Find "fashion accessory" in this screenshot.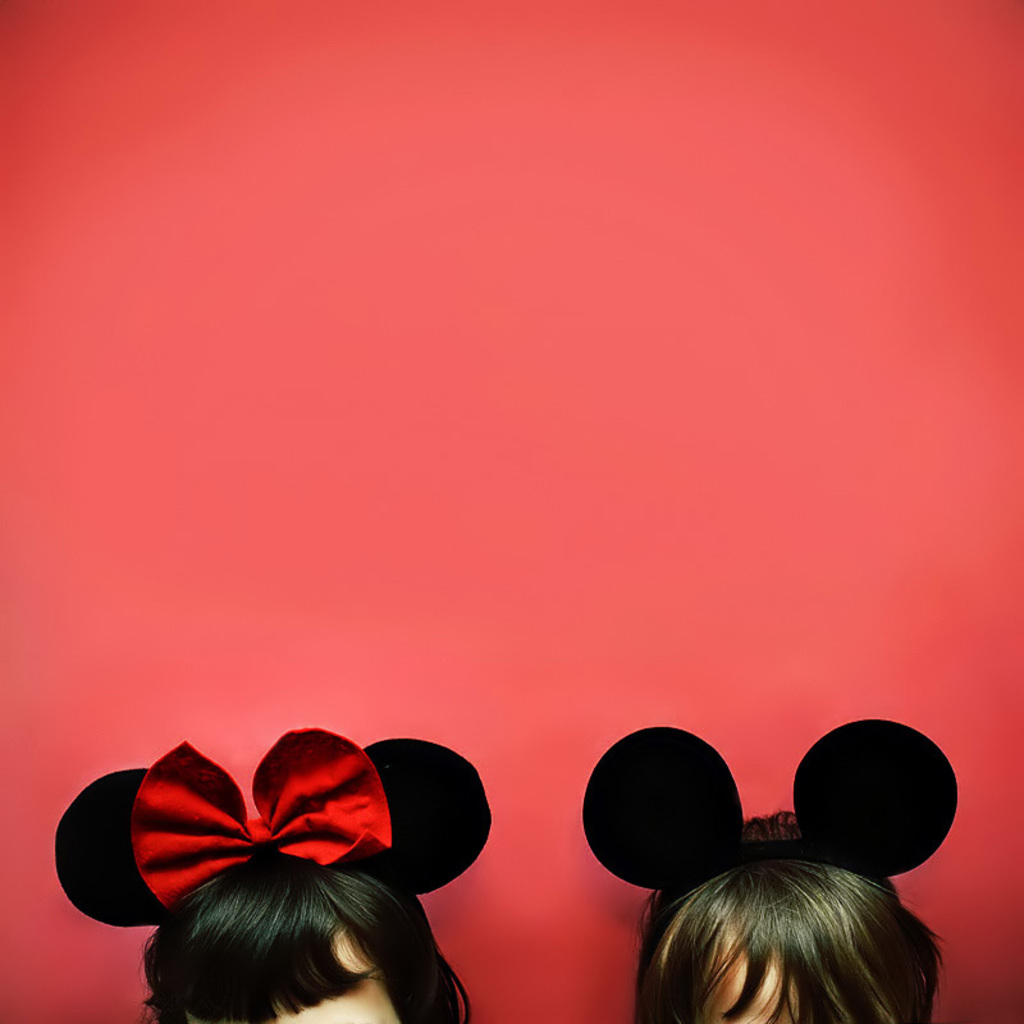
The bounding box for "fashion accessory" is region(581, 718, 961, 883).
